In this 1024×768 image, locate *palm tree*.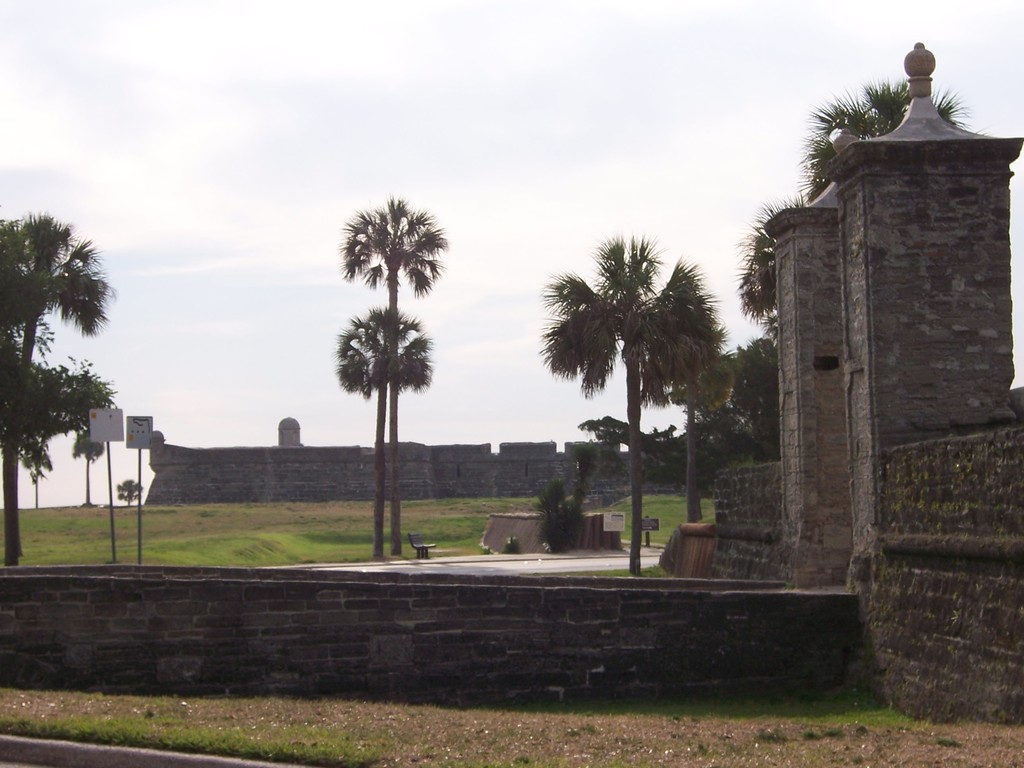
Bounding box: bbox(806, 67, 968, 199).
